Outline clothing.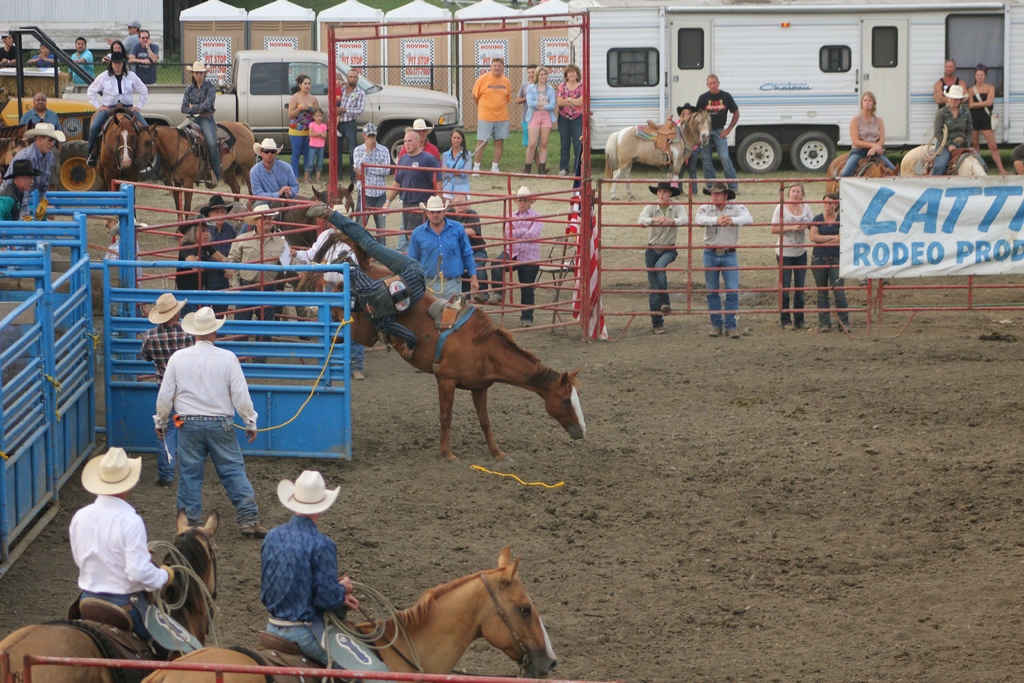
Outline: <region>407, 224, 477, 304</region>.
